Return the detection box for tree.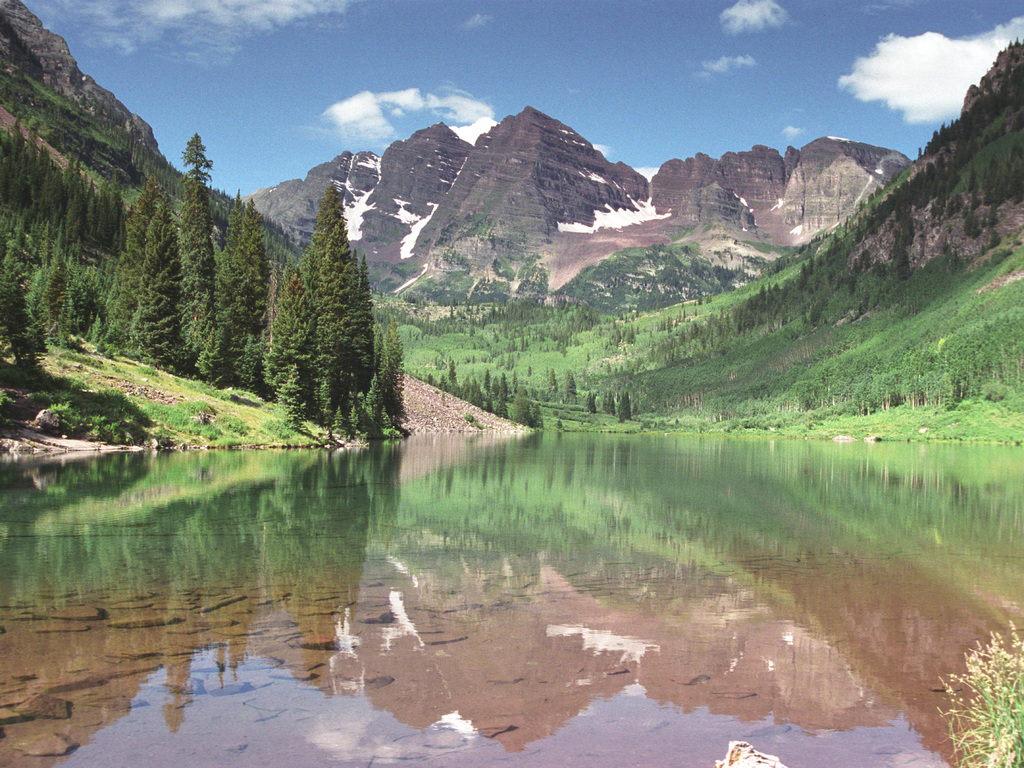
box=[332, 258, 378, 413].
